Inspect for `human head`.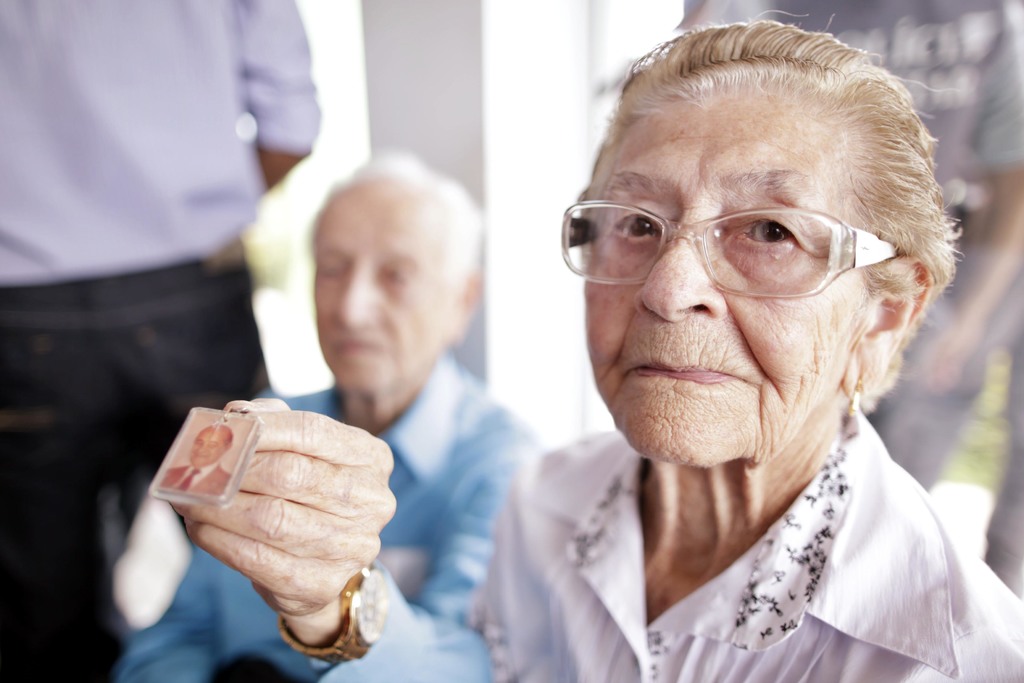
Inspection: l=308, t=157, r=483, b=399.
